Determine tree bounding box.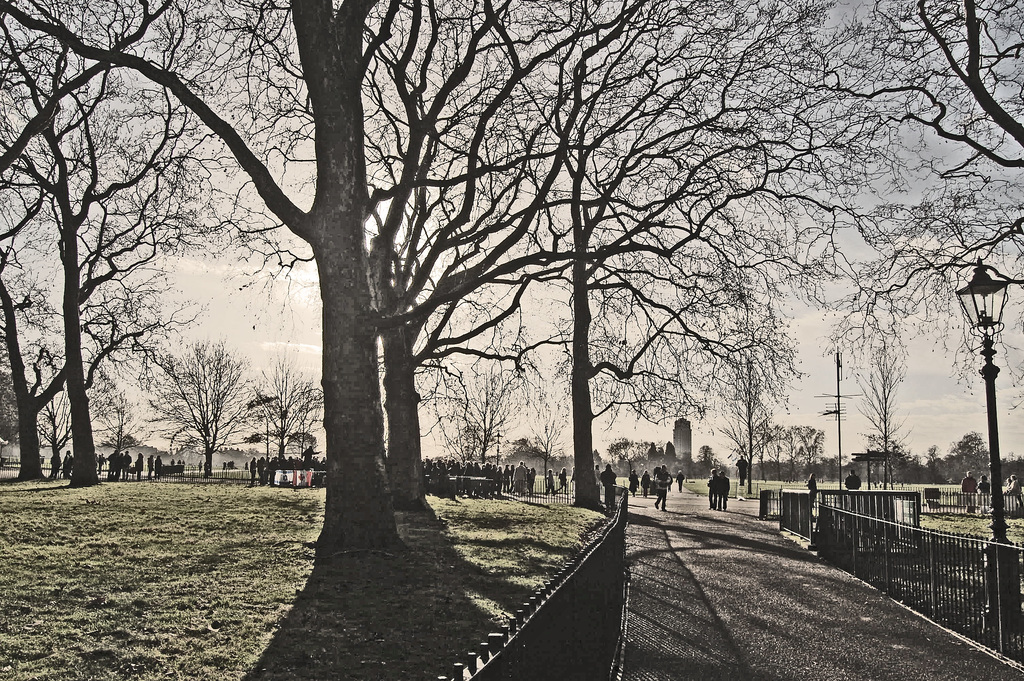
Determined: box(612, 427, 674, 460).
